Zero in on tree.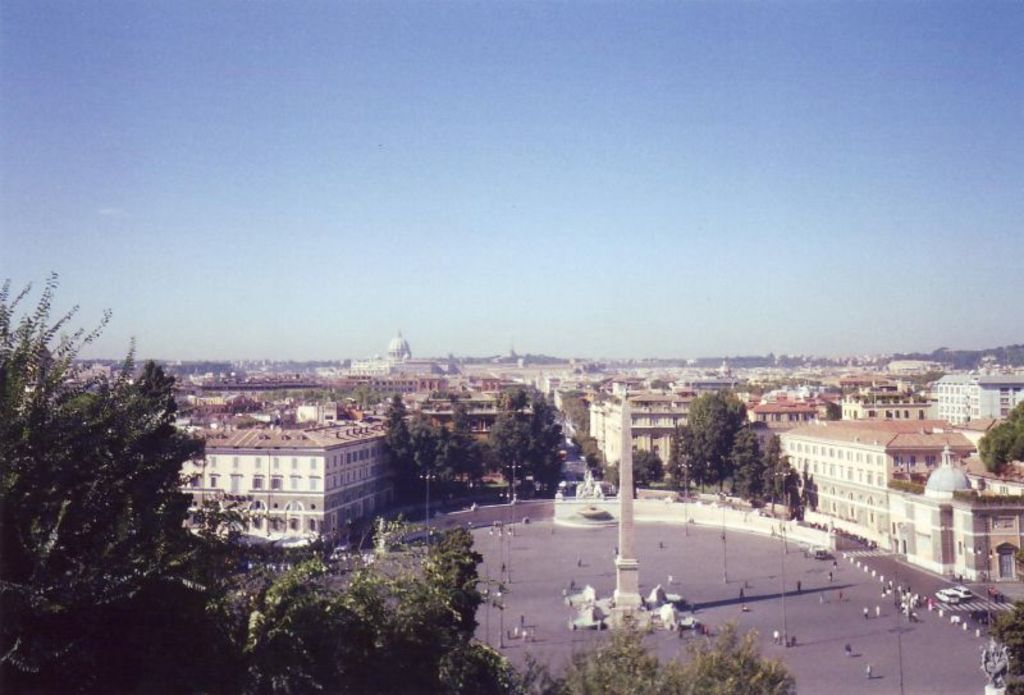
Zeroed in: bbox(584, 426, 621, 490).
